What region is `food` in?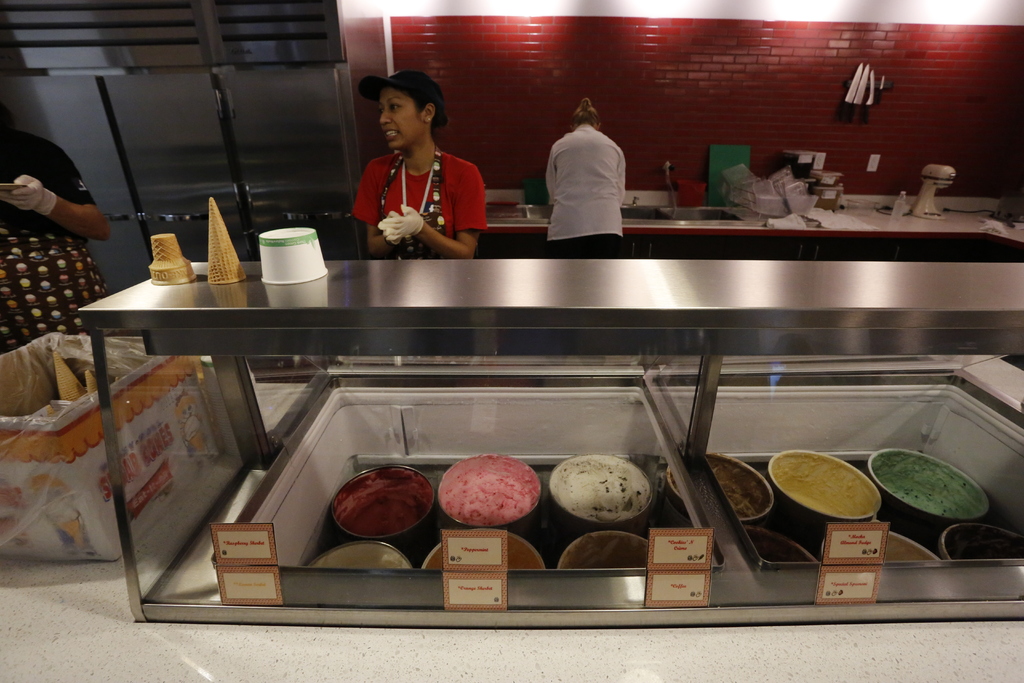
<region>315, 546, 405, 567</region>.
